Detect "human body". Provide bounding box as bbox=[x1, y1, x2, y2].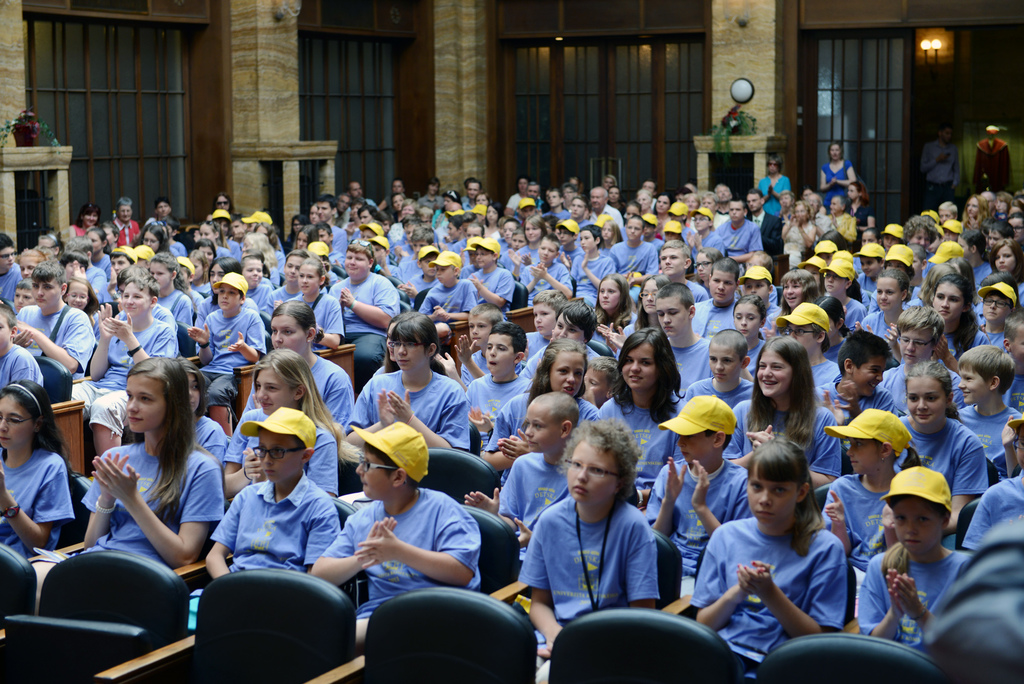
bbox=[244, 357, 355, 435].
